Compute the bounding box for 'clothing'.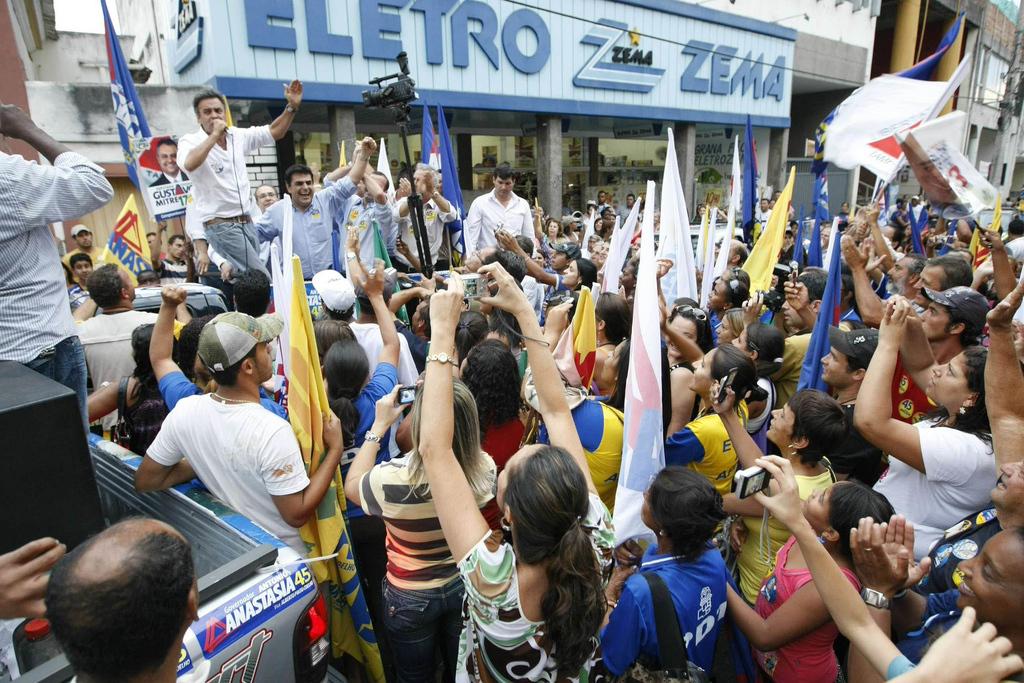
detection(154, 253, 191, 282).
